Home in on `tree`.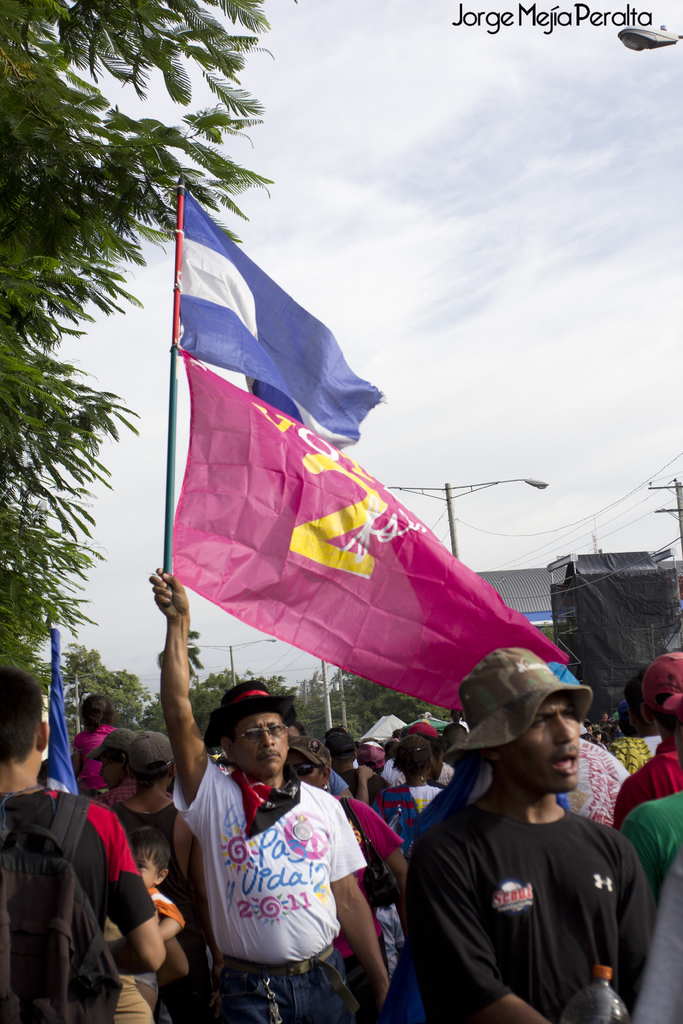
Homed in at bbox=(253, 672, 292, 693).
